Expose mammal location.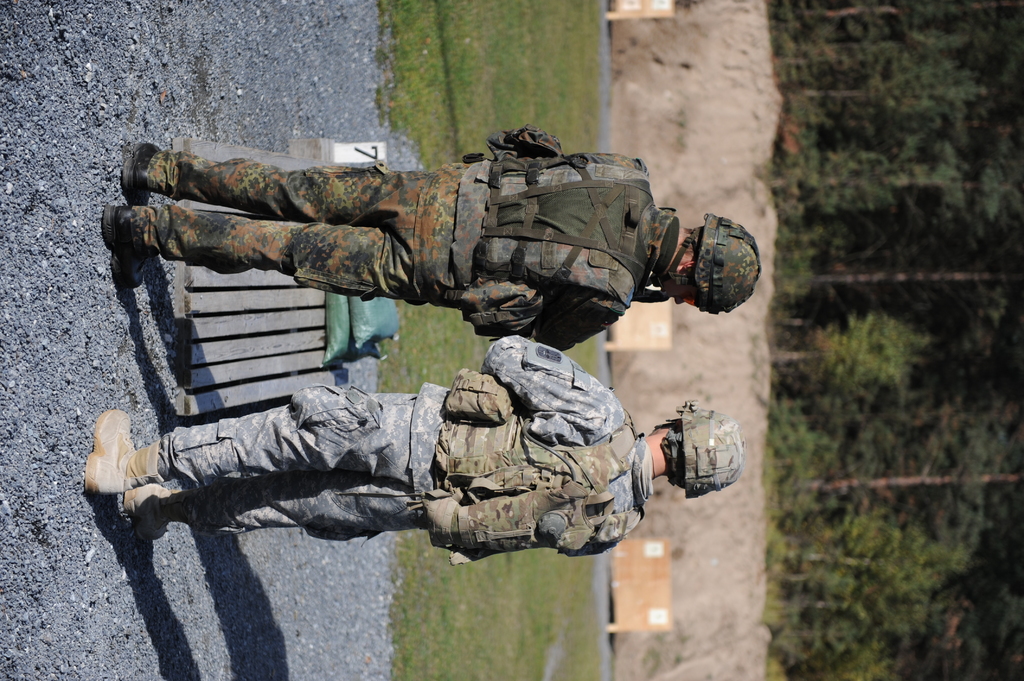
Exposed at bbox=(86, 335, 744, 568).
